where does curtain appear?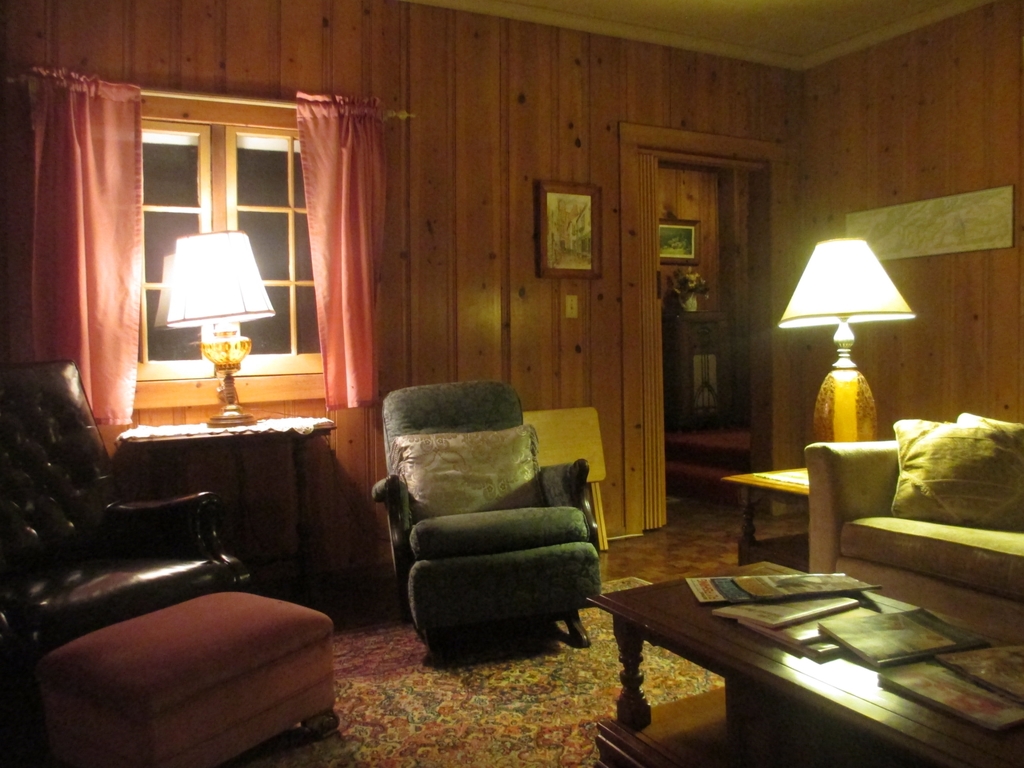
Appears at {"x1": 285, "y1": 97, "x2": 390, "y2": 410}.
